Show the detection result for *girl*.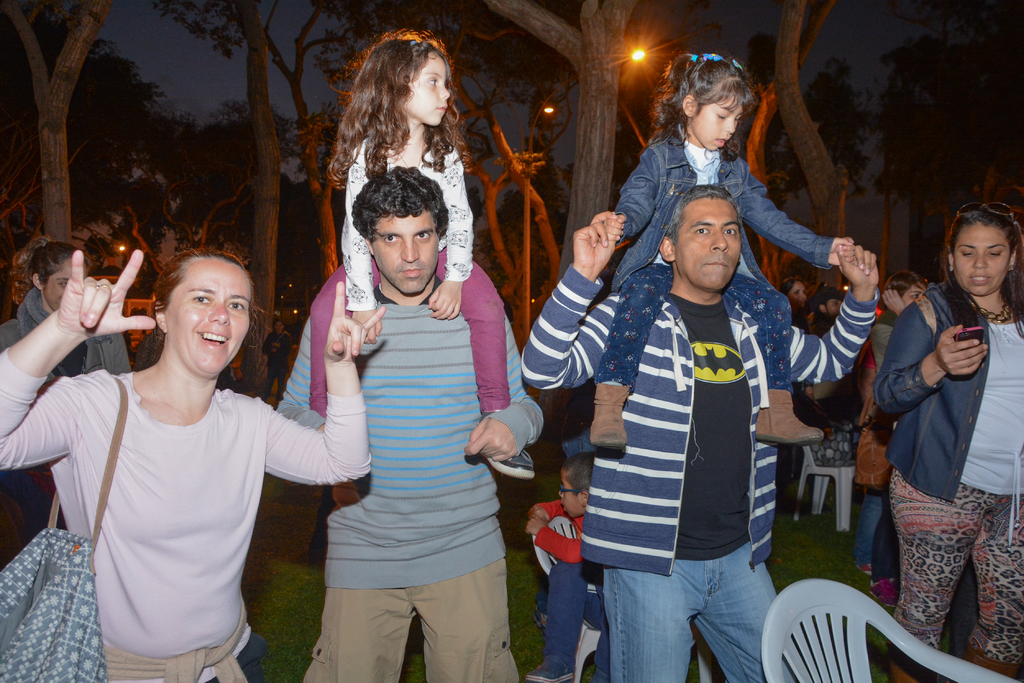
left=589, top=50, right=860, bottom=449.
